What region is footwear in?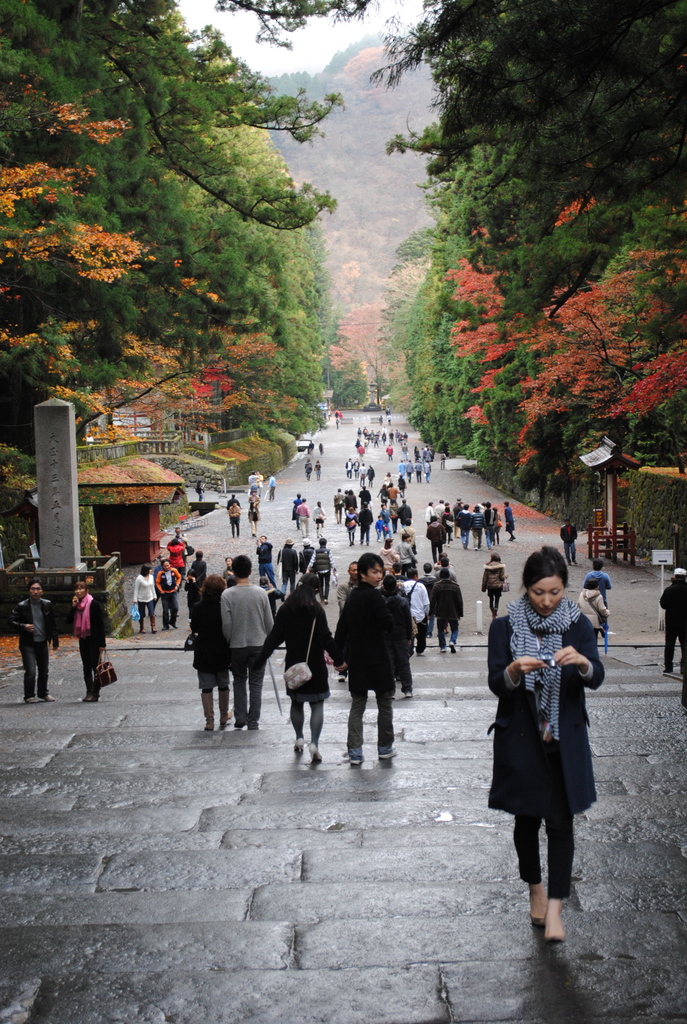
locate(344, 751, 365, 771).
